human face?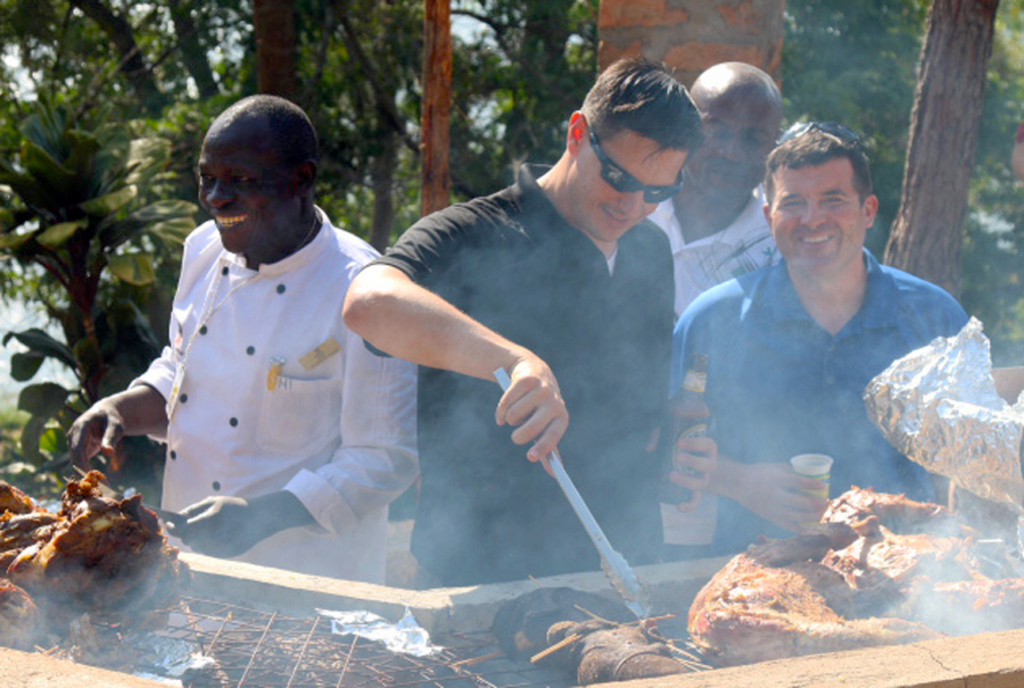
[left=696, top=100, right=777, bottom=202]
